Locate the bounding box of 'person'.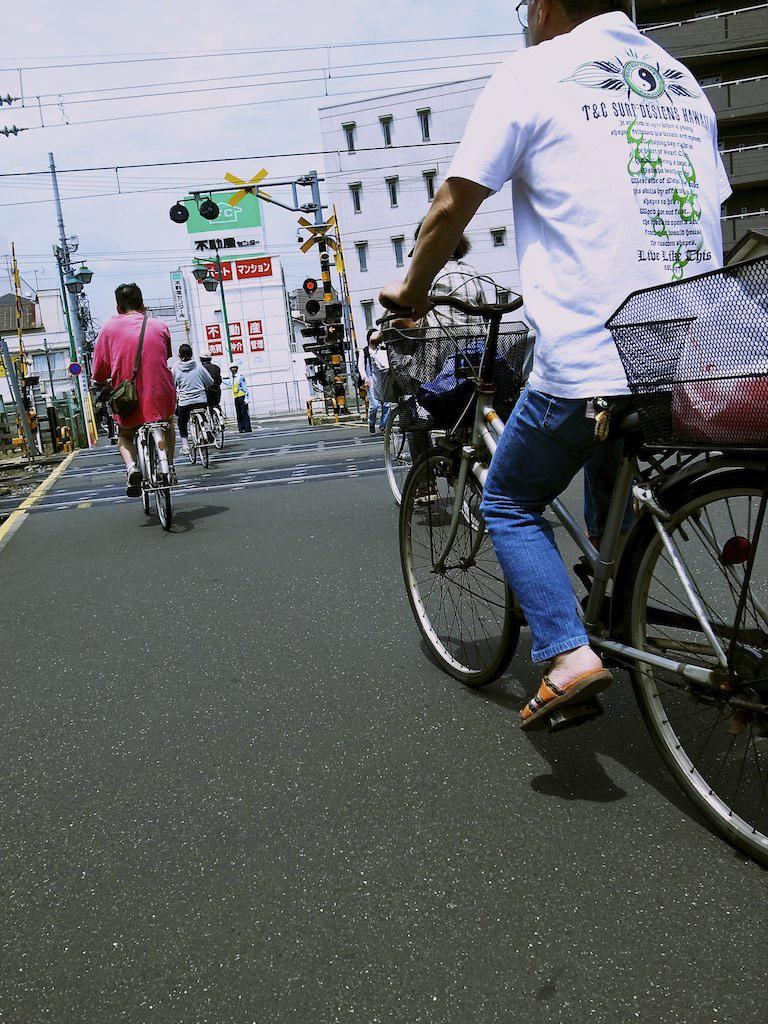
Bounding box: {"x1": 224, "y1": 364, "x2": 253, "y2": 436}.
